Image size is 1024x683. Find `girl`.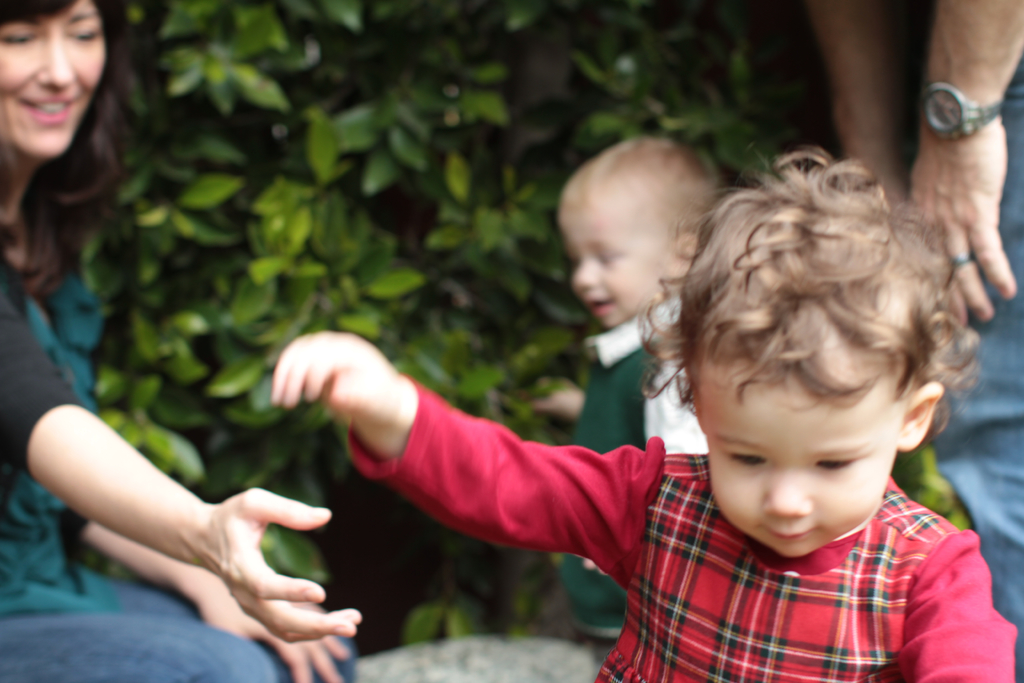
(271, 136, 1020, 682).
